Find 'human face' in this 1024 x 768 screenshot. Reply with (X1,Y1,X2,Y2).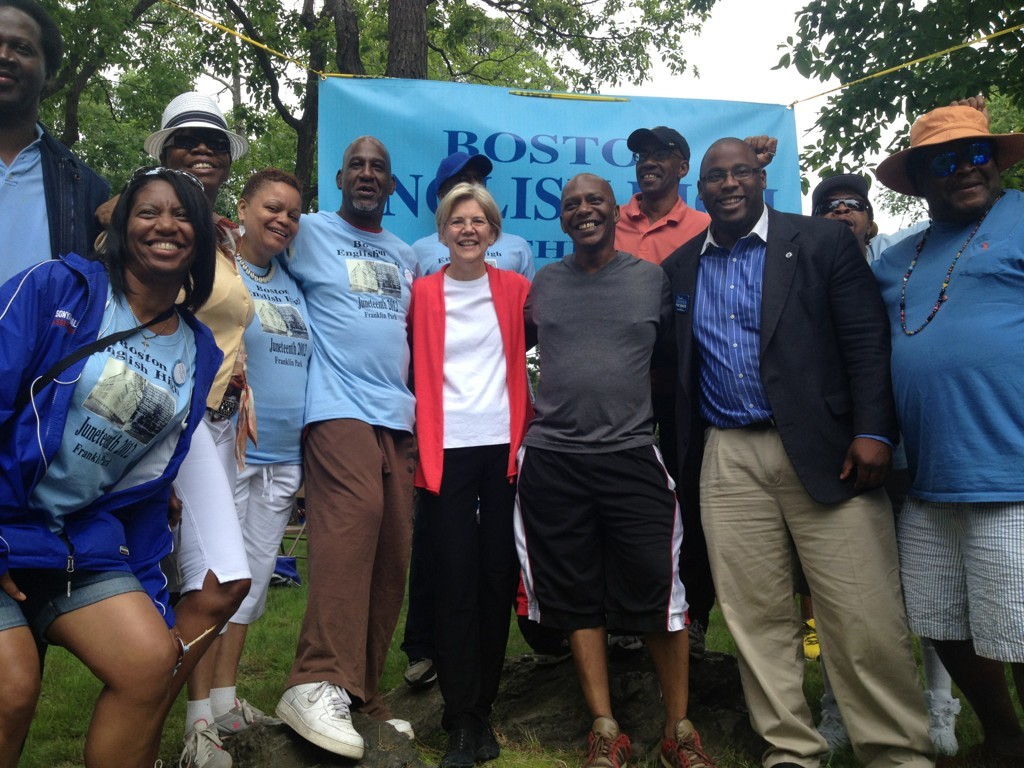
(634,136,684,196).
